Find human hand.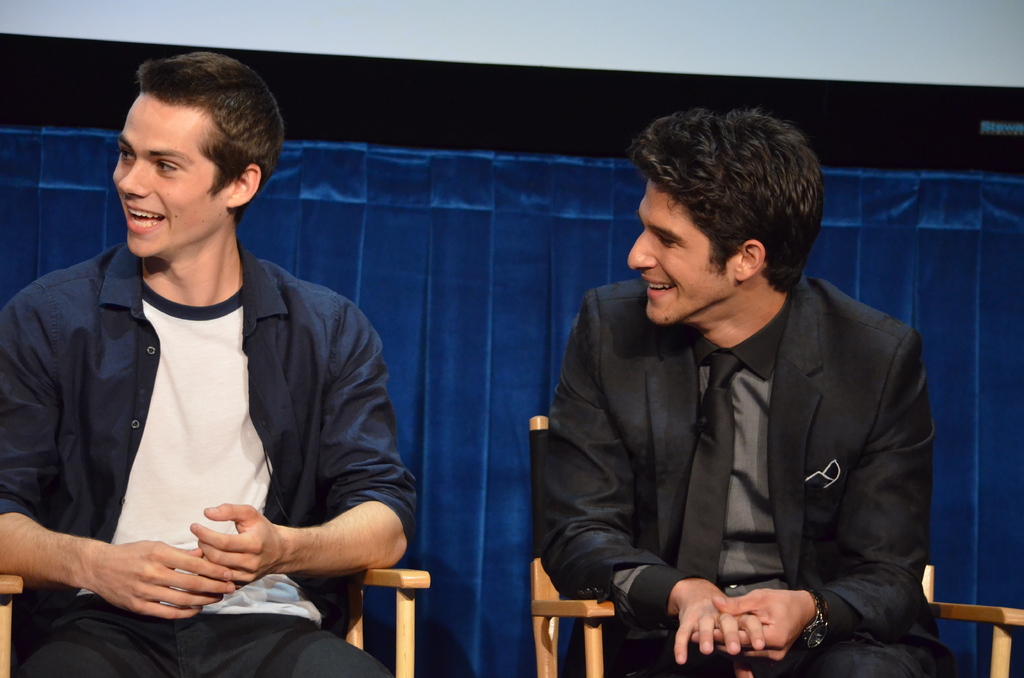
188/502/288/590.
